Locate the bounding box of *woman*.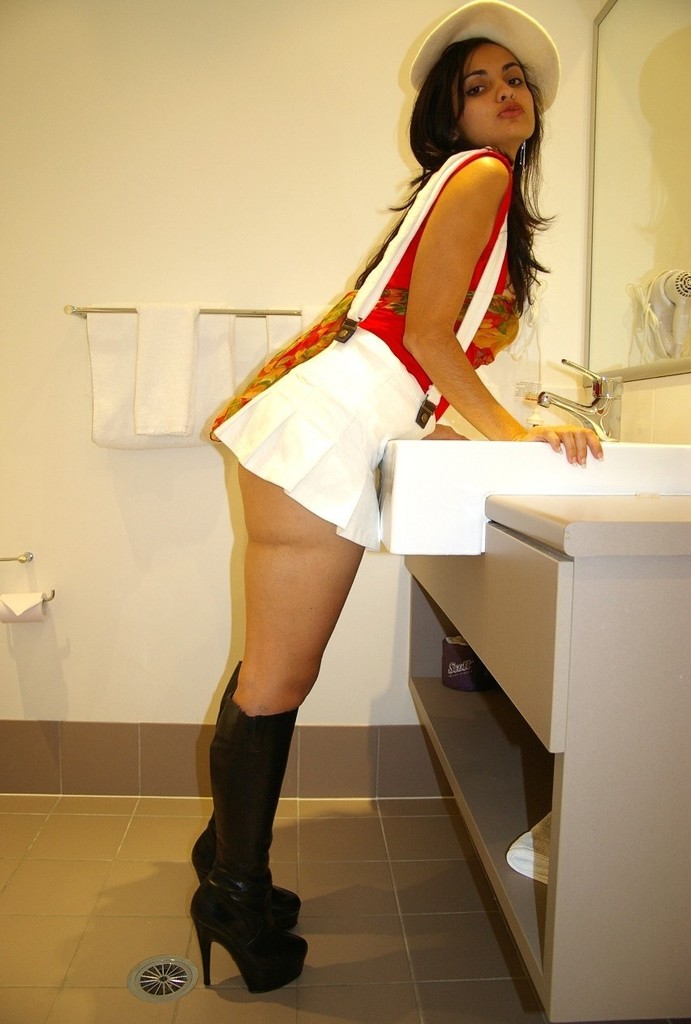
Bounding box: <box>178,12,620,955</box>.
